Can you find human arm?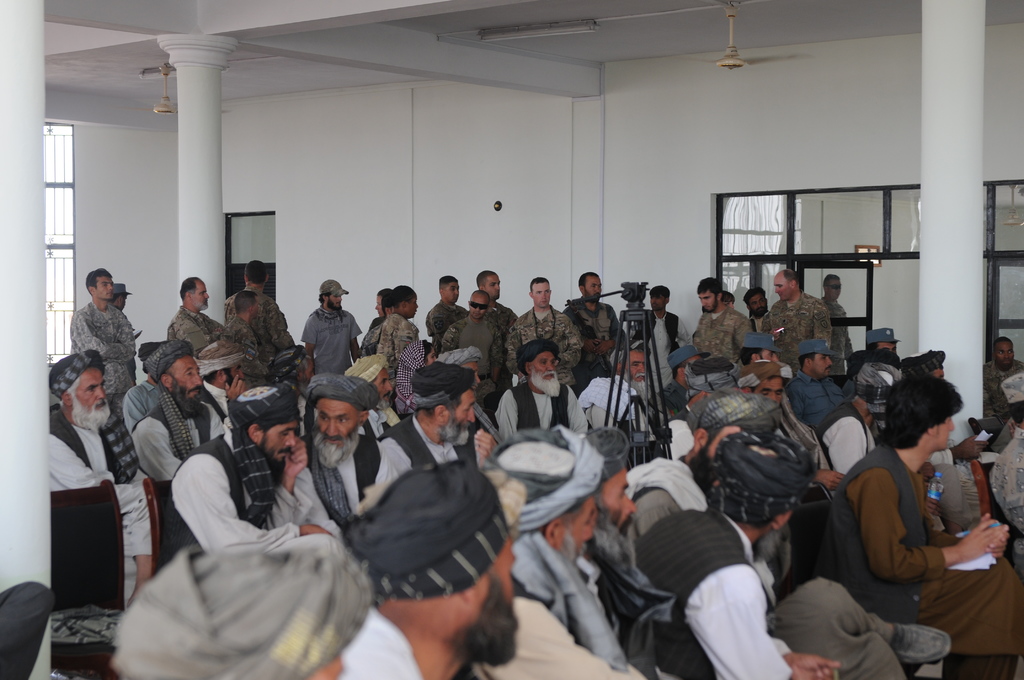
Yes, bounding box: (812, 298, 837, 355).
